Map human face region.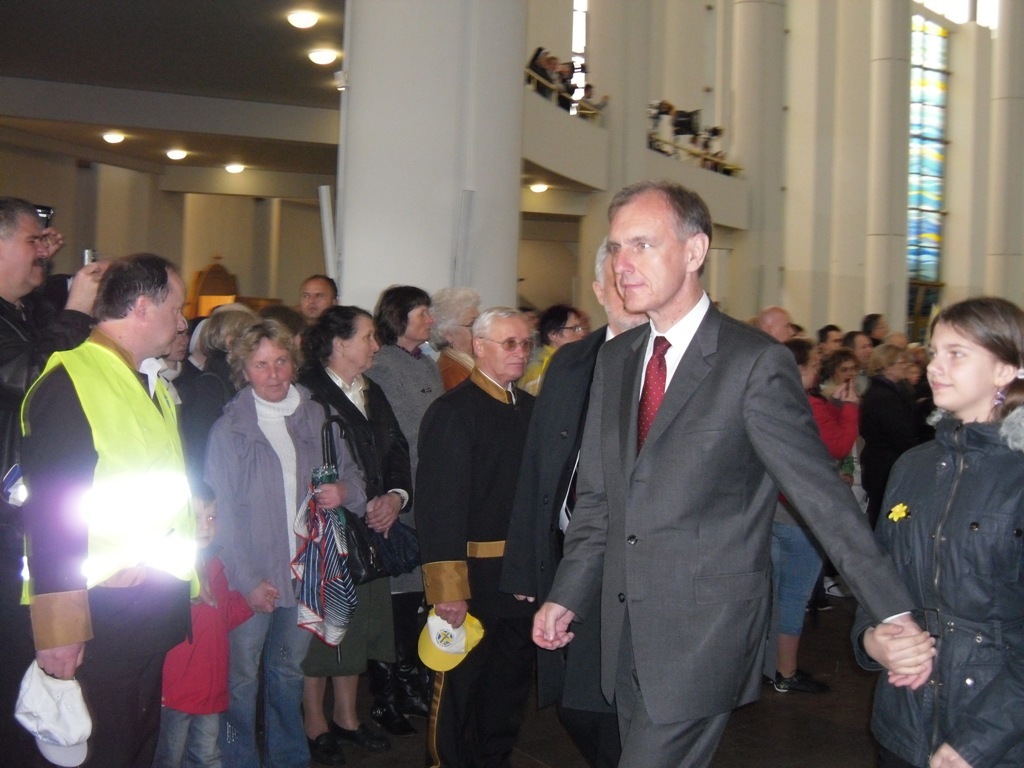
Mapped to crop(398, 304, 429, 341).
